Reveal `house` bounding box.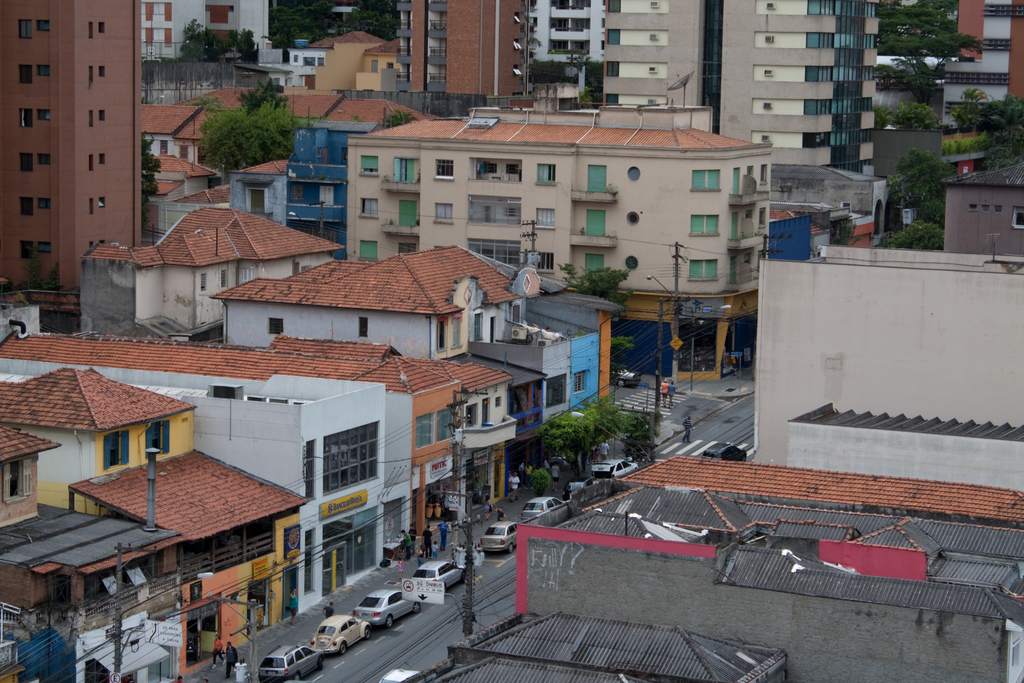
Revealed: [left=13, top=507, right=186, bottom=682].
